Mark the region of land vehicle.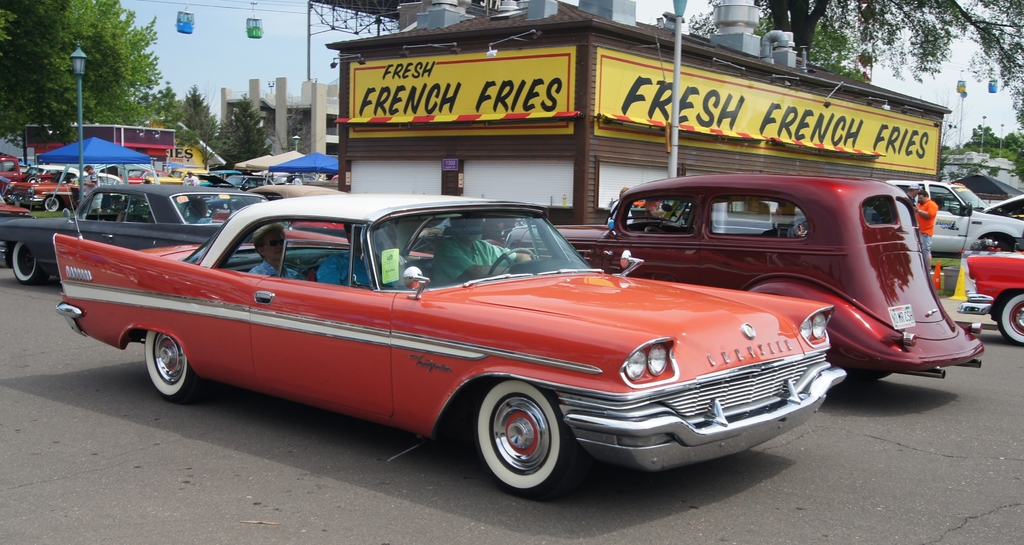
Region: x1=886 y1=177 x2=1023 y2=255.
